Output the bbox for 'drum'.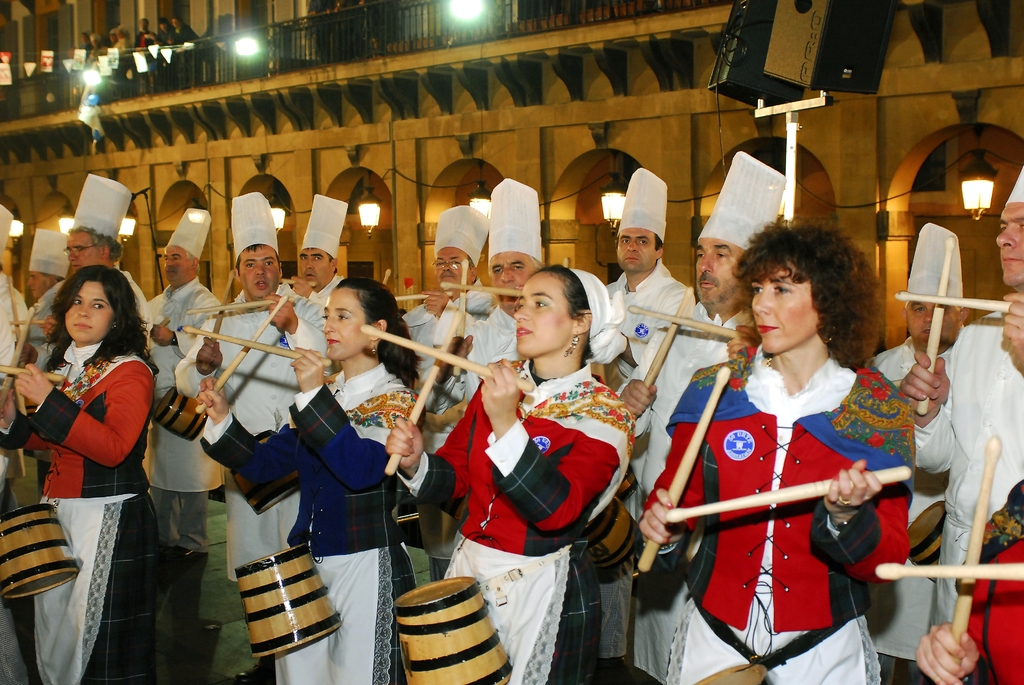
[x1=0, y1=502, x2=79, y2=599].
